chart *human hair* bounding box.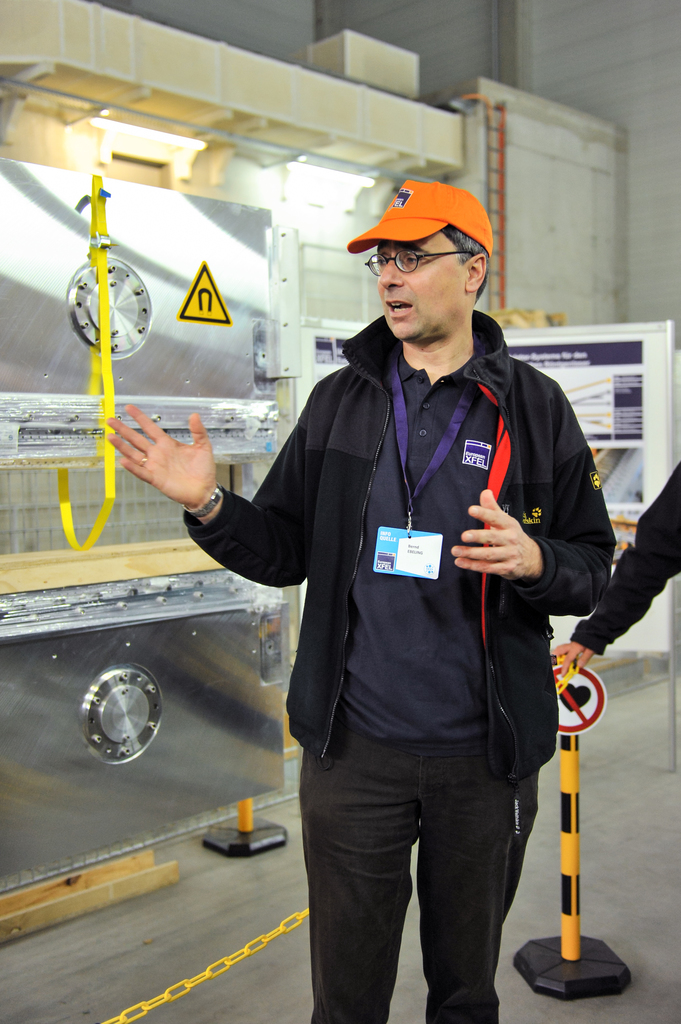
Charted: 431 220 501 301.
